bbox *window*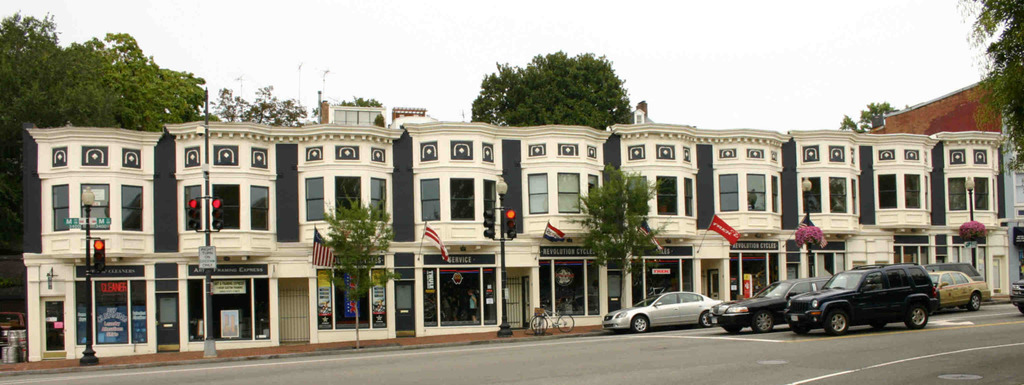
crop(743, 173, 765, 210)
